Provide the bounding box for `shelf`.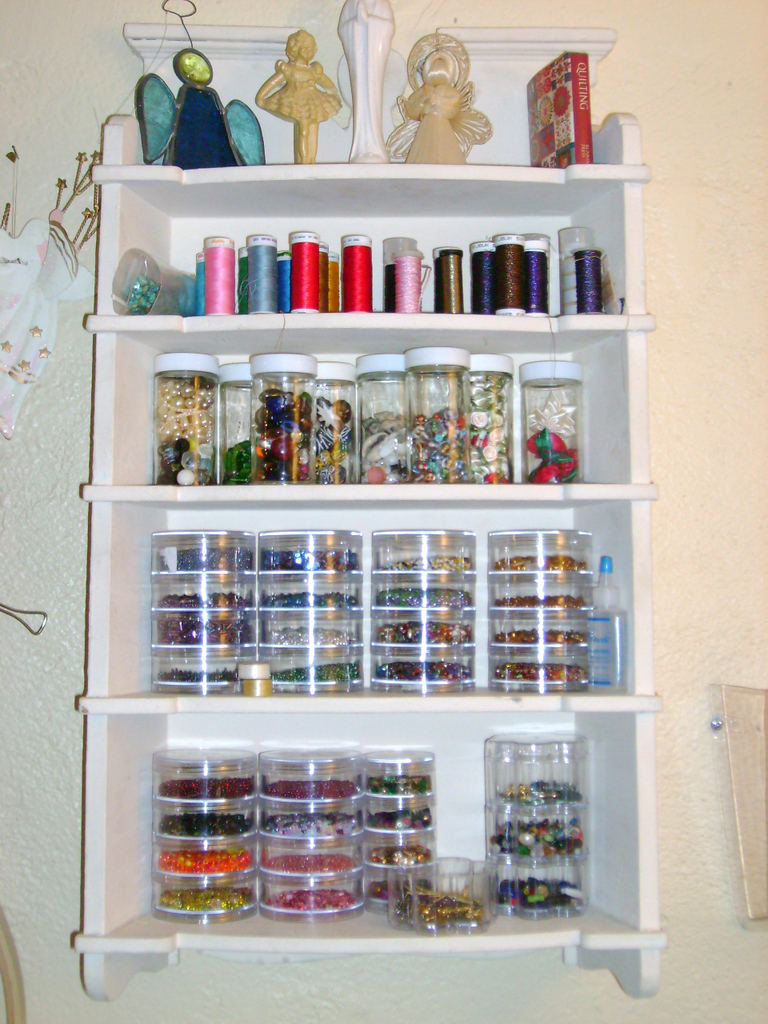
[left=73, top=89, right=677, bottom=947].
